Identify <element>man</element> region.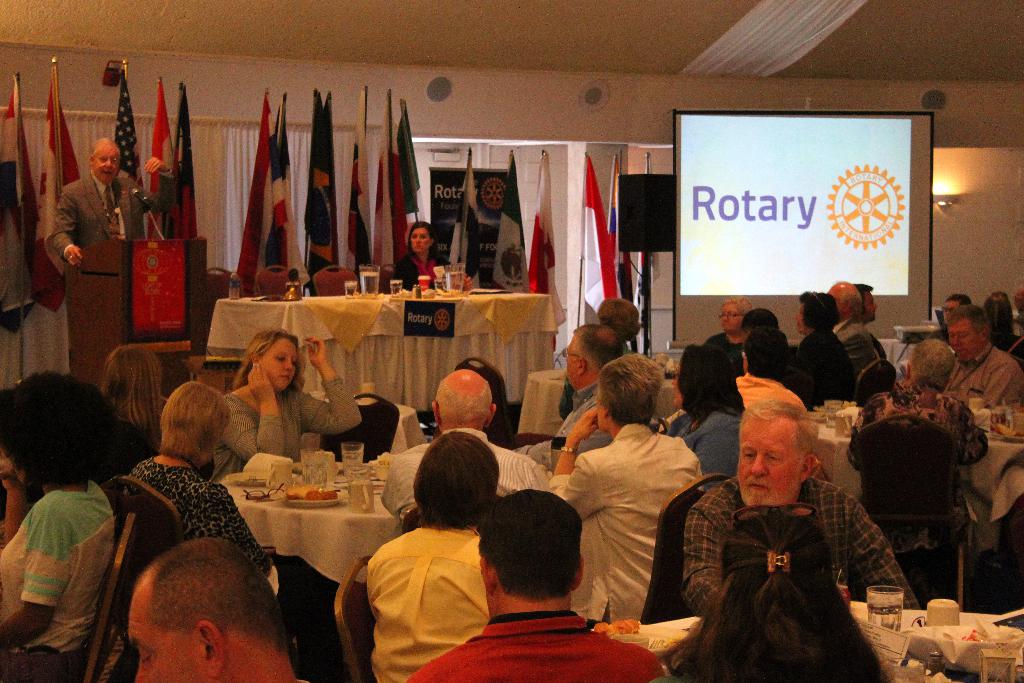
Region: rect(844, 338, 987, 551).
